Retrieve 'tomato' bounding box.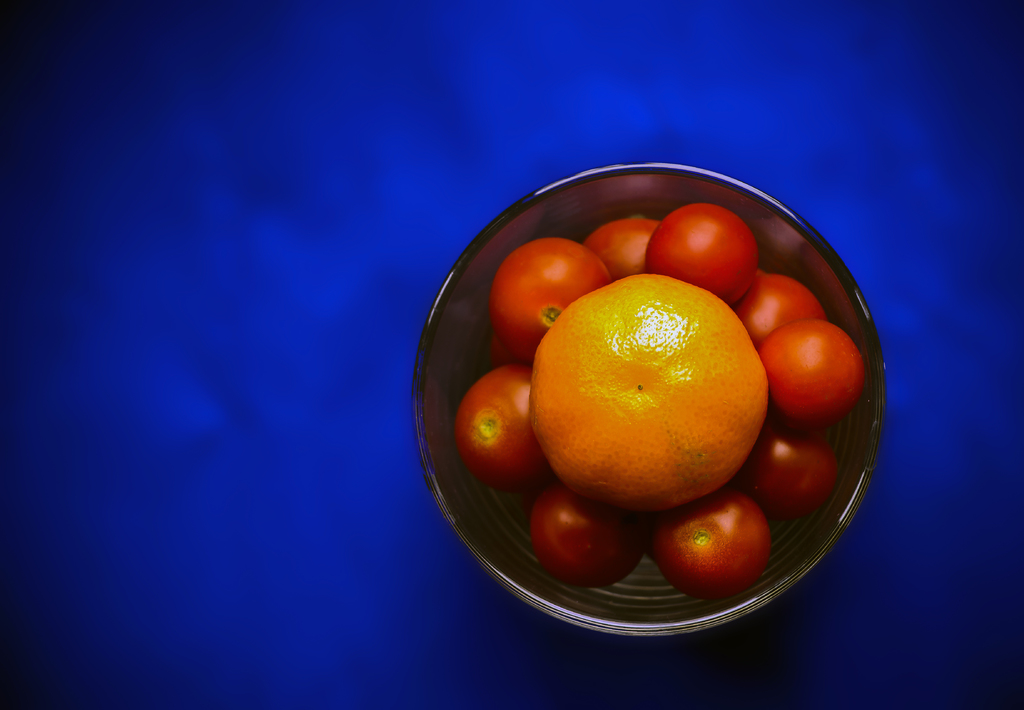
Bounding box: BBox(659, 211, 776, 286).
